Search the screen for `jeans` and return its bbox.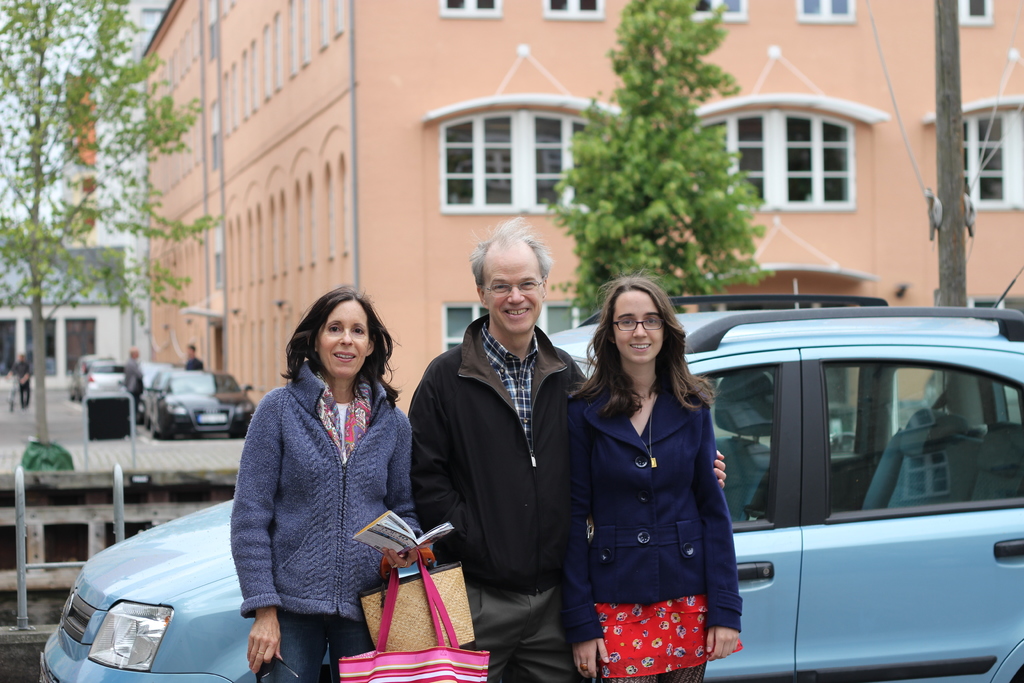
Found: box(262, 588, 375, 663).
